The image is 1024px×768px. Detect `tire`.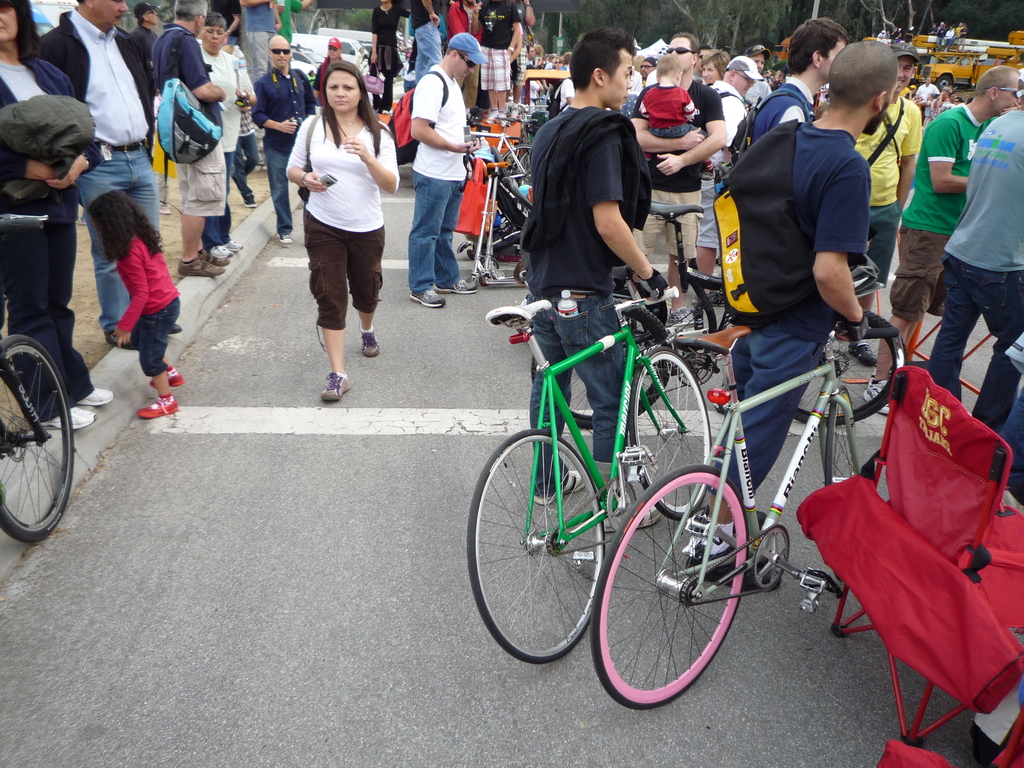
Detection: detection(470, 274, 480, 292).
